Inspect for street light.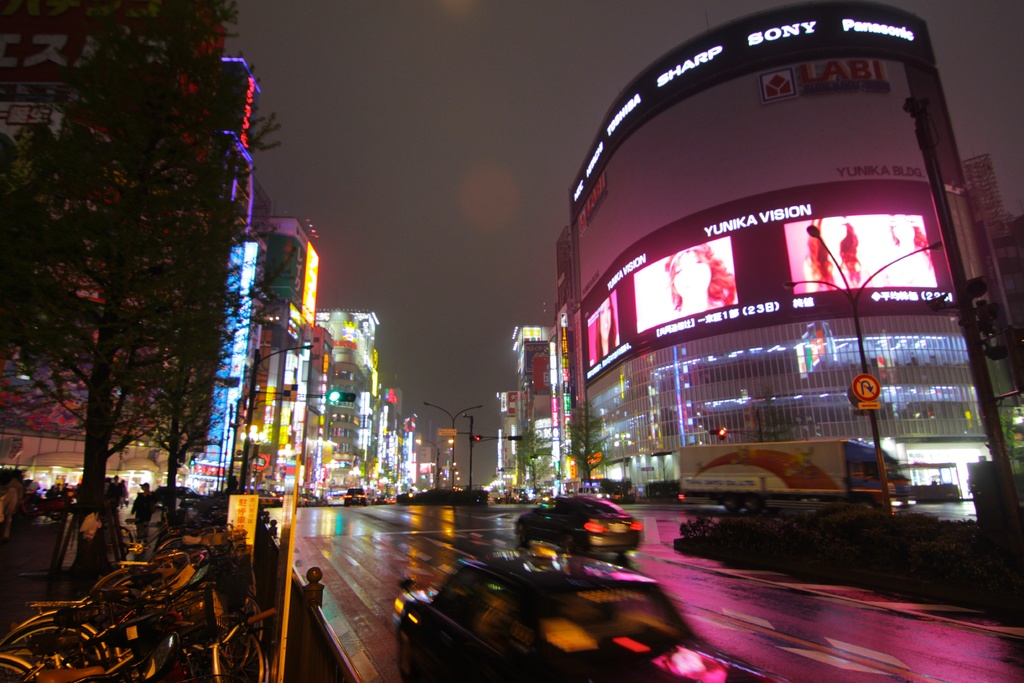
Inspection: box=[612, 431, 635, 487].
